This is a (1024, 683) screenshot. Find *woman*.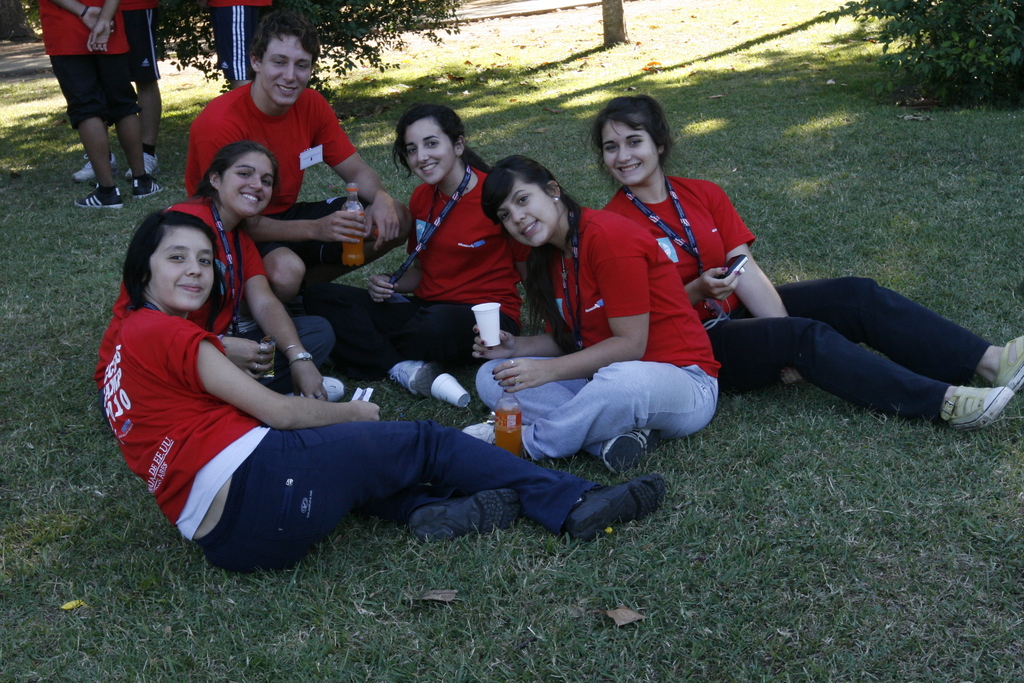
Bounding box: (585, 89, 1023, 420).
